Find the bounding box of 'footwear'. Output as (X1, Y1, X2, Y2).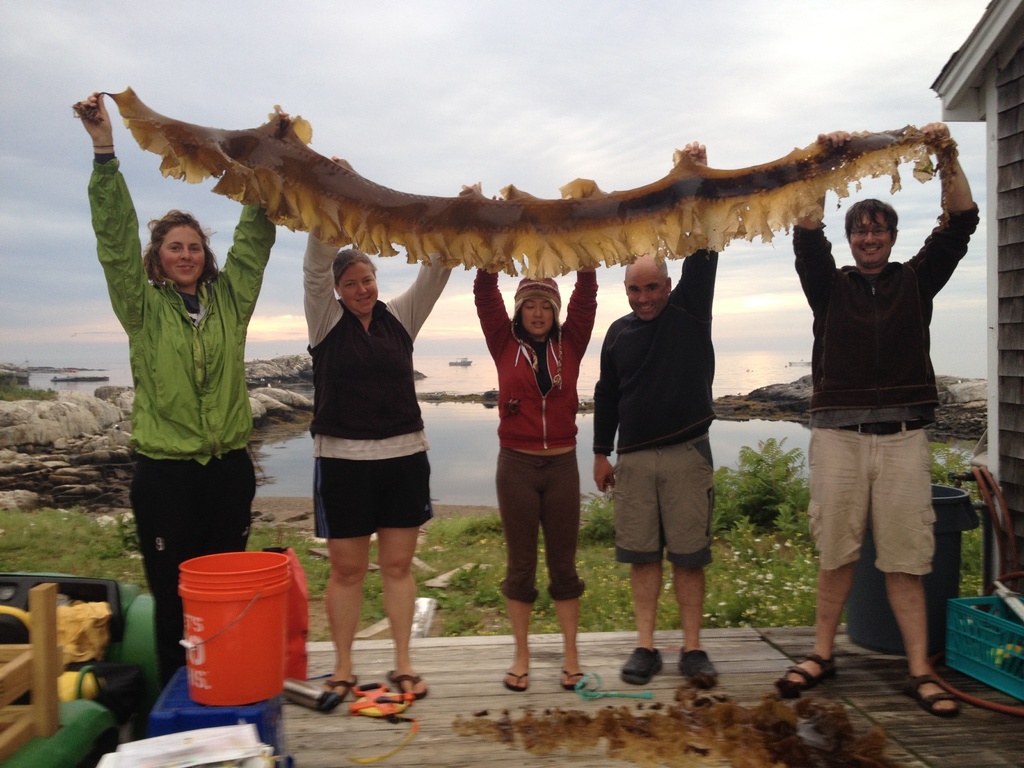
(784, 652, 836, 690).
